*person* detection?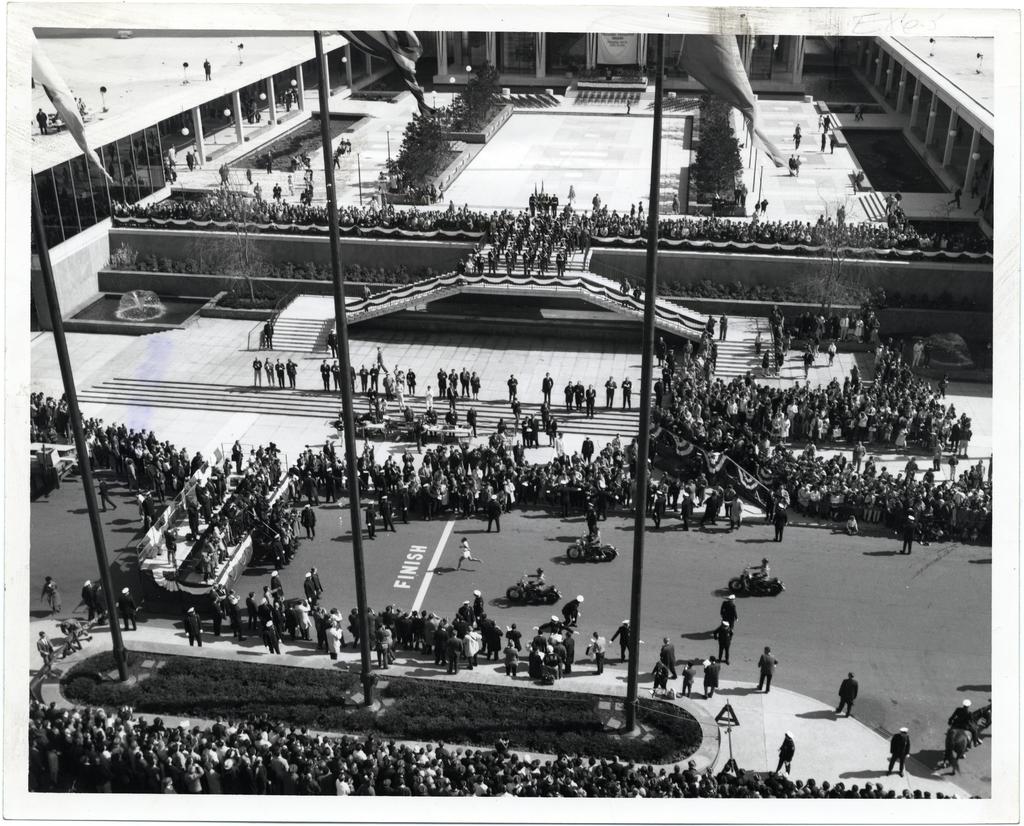
[884,729,916,778]
